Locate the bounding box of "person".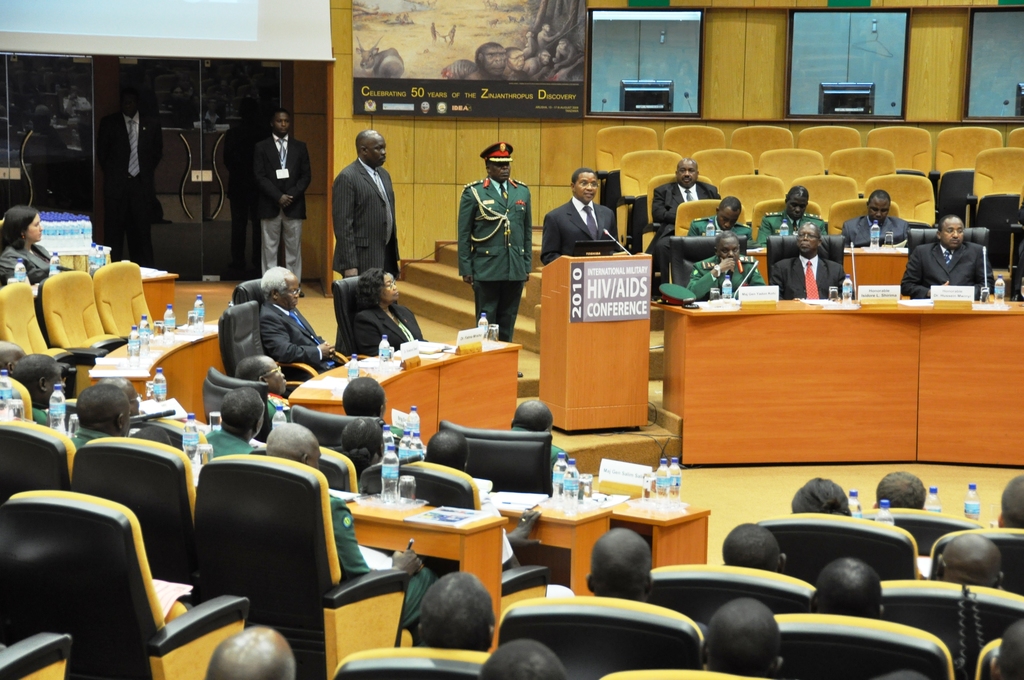
Bounding box: crop(544, 165, 614, 264).
